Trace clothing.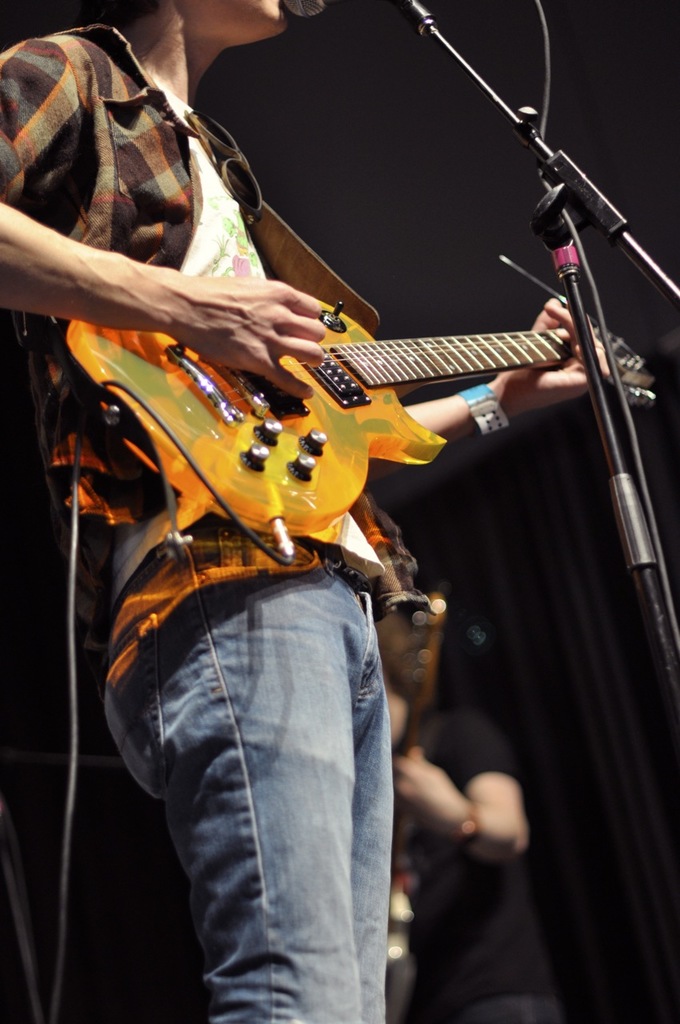
Traced to {"left": 387, "top": 704, "right": 565, "bottom": 1023}.
